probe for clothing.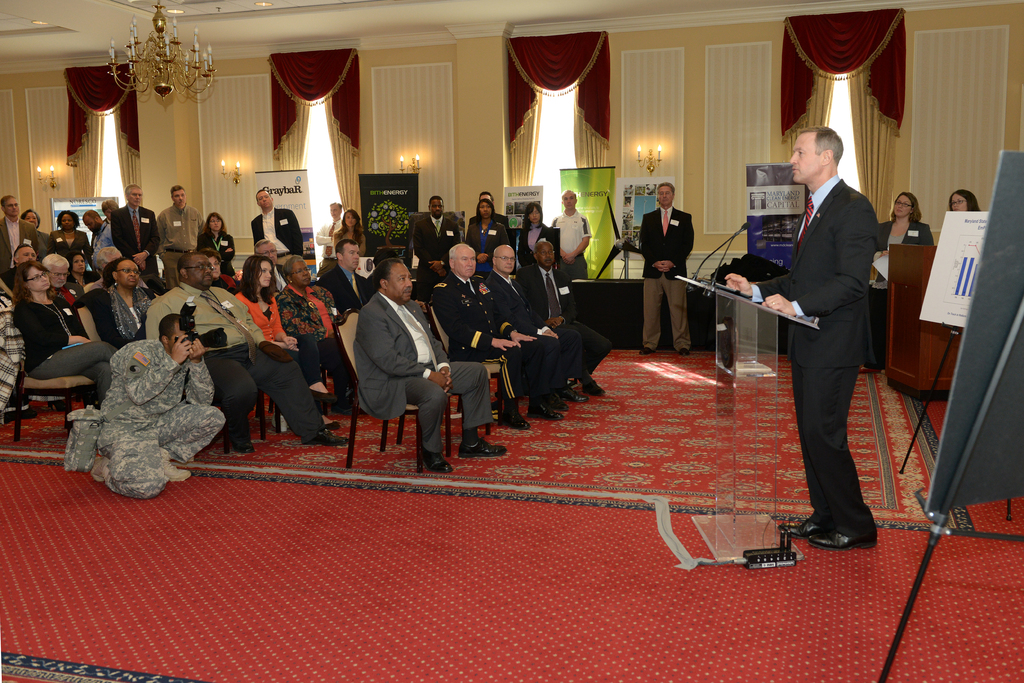
Probe result: [474, 272, 586, 377].
